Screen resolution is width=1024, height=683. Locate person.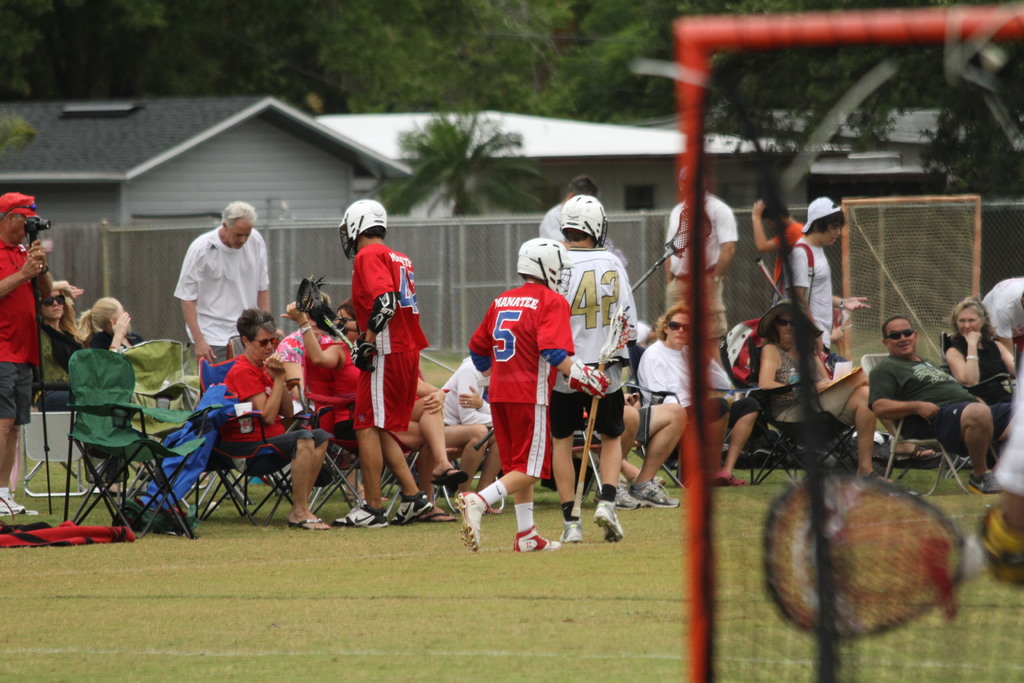
x1=981, y1=278, x2=1023, y2=352.
